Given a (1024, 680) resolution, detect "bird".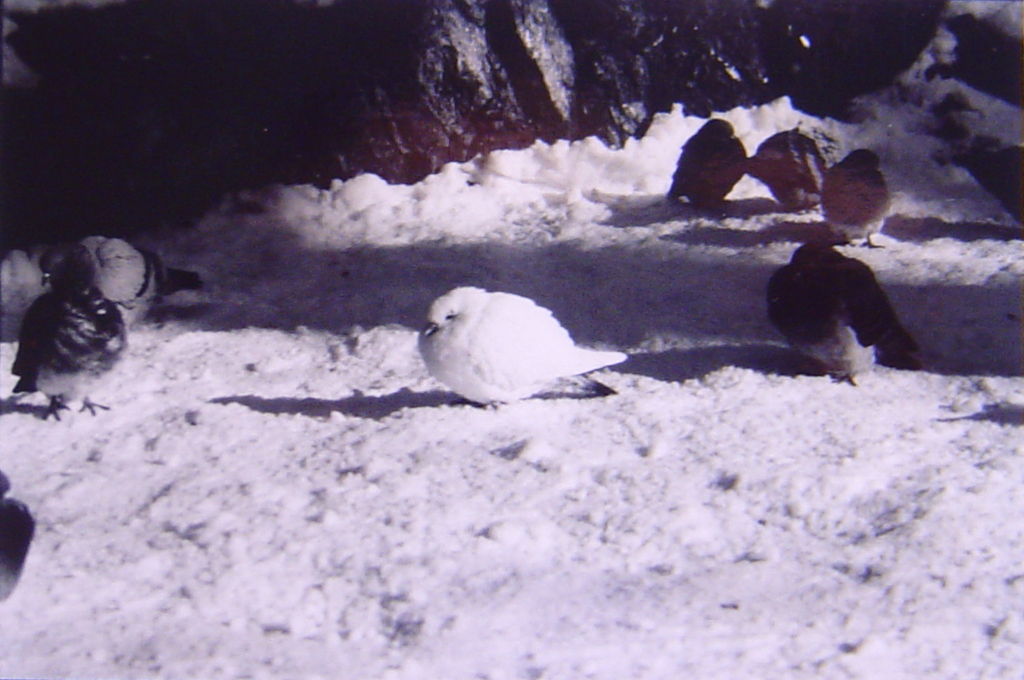
(left=766, top=235, right=912, bottom=385).
